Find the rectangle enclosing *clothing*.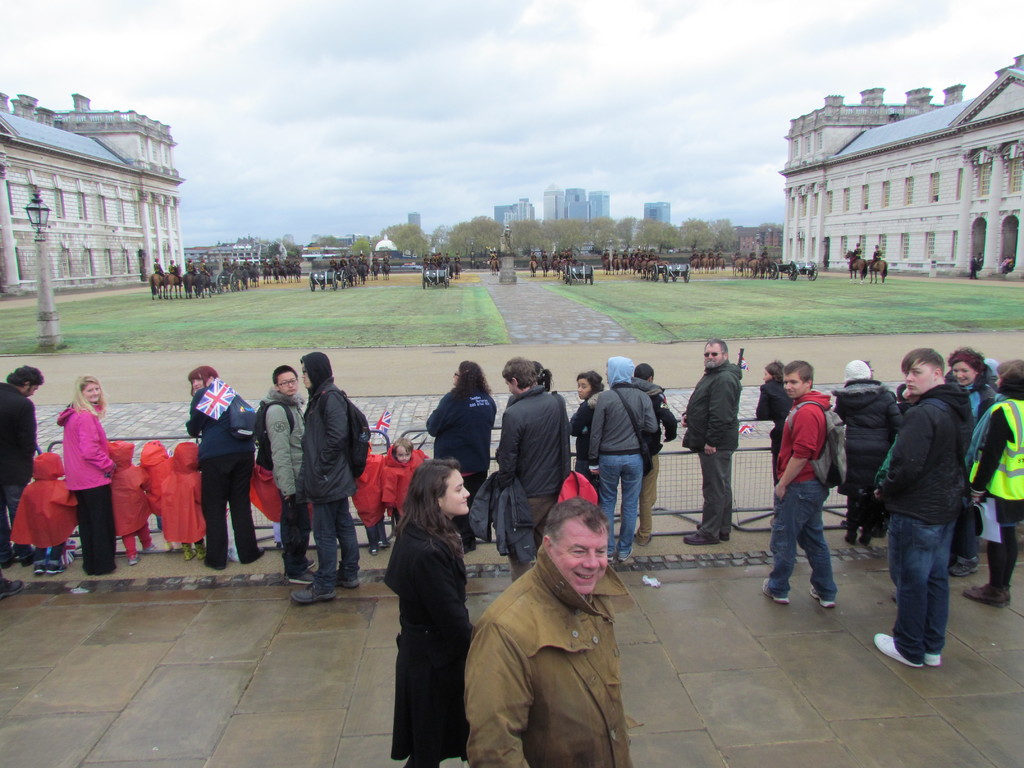
56, 404, 118, 577.
